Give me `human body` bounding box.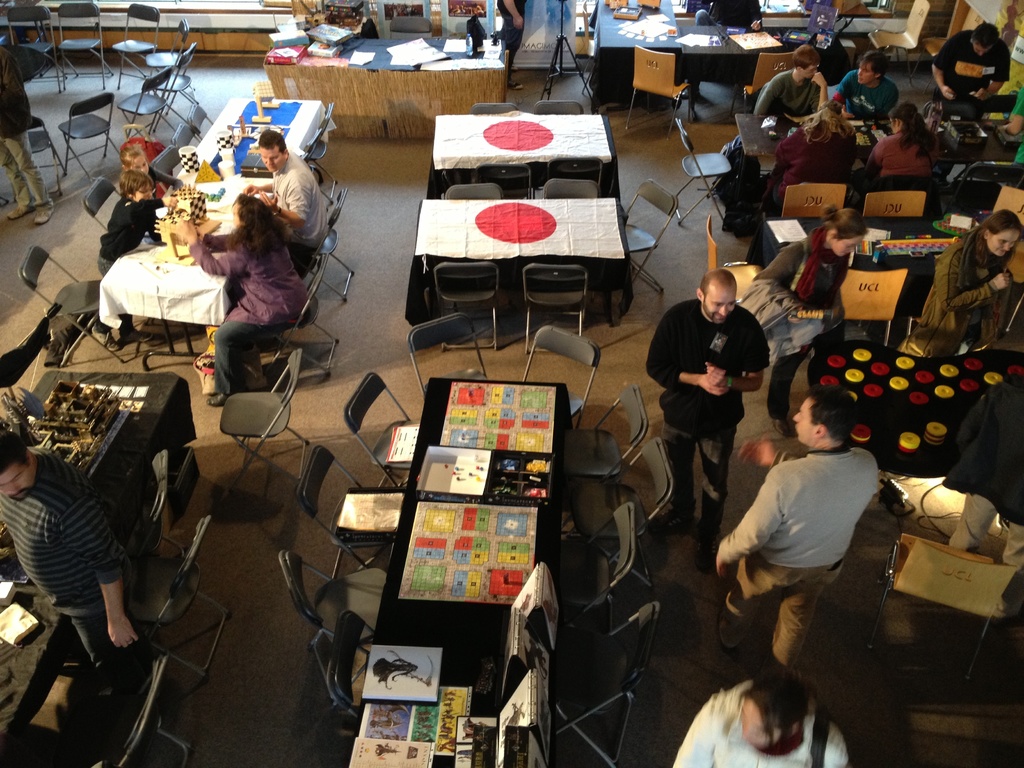
<bbox>634, 271, 774, 538</bbox>.
